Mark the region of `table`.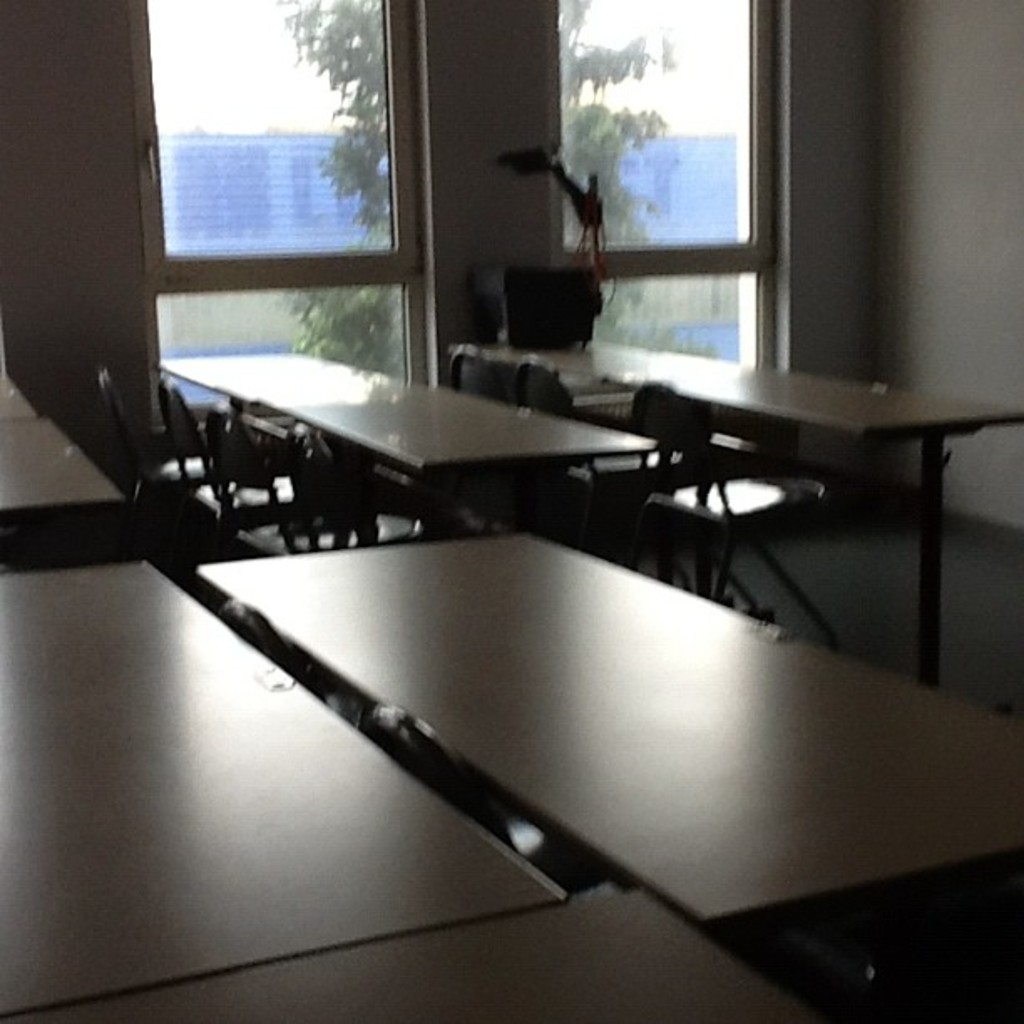
Region: 196:532:1022:940.
